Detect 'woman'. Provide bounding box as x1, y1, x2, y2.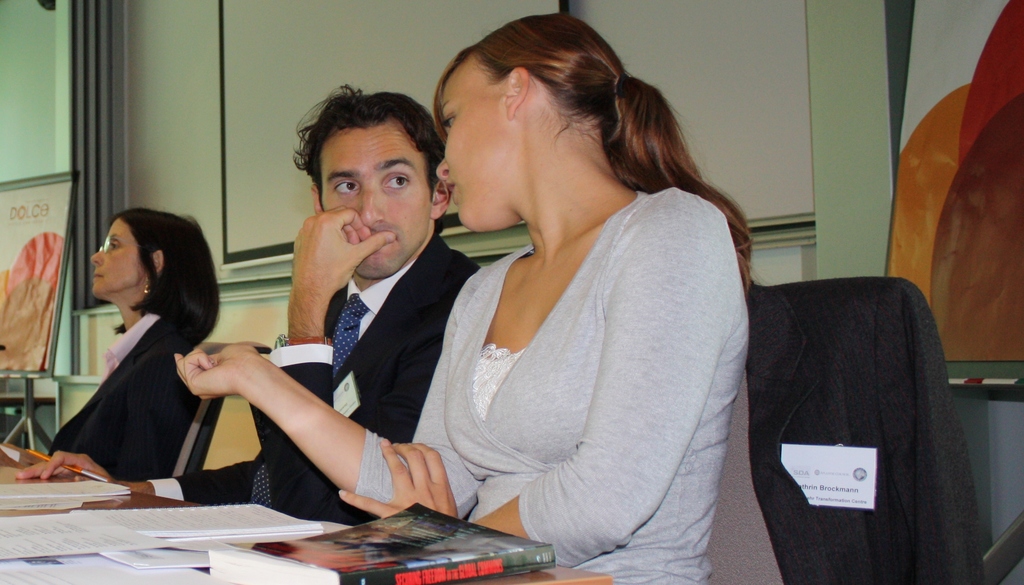
173, 11, 760, 584.
